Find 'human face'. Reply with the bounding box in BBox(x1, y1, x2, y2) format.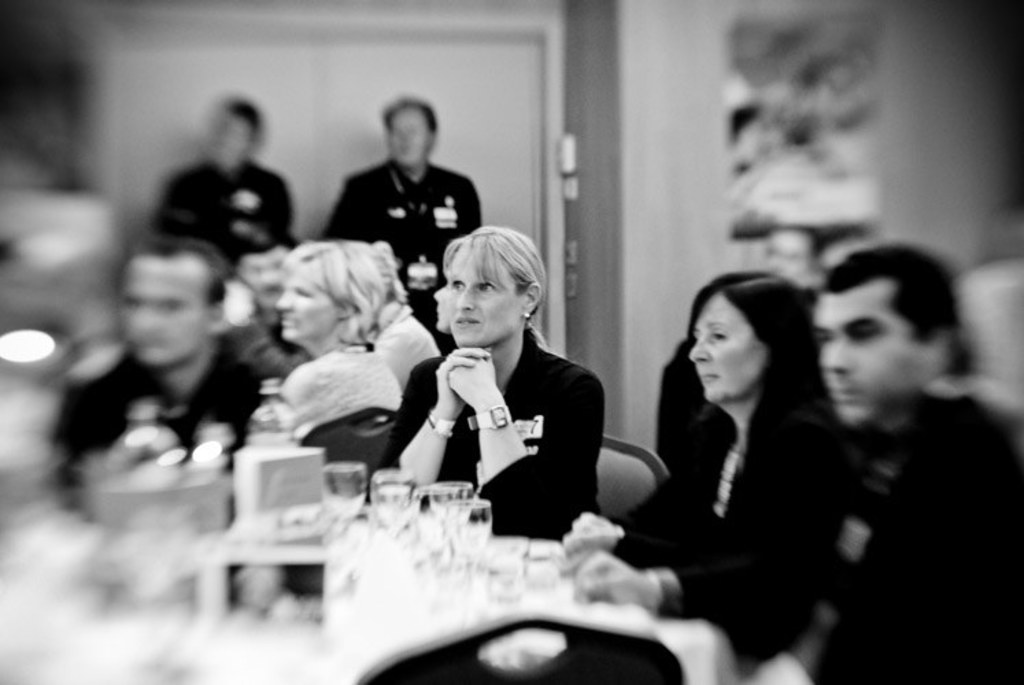
BBox(388, 108, 429, 167).
